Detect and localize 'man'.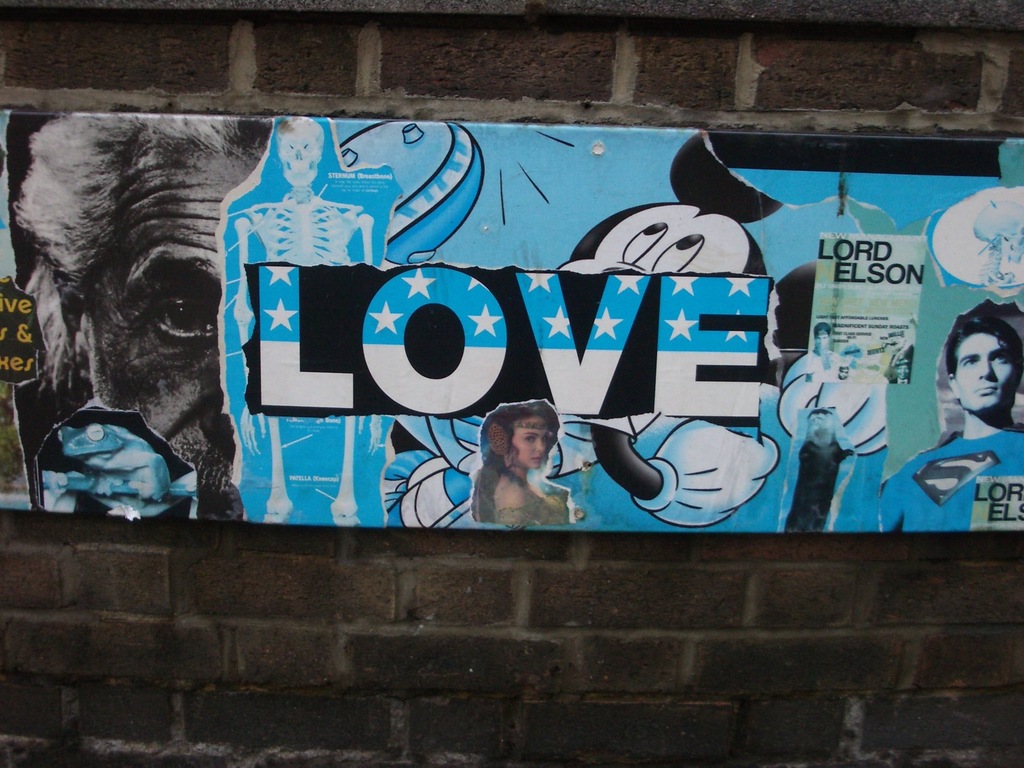
Localized at <bbox>12, 115, 267, 524</bbox>.
